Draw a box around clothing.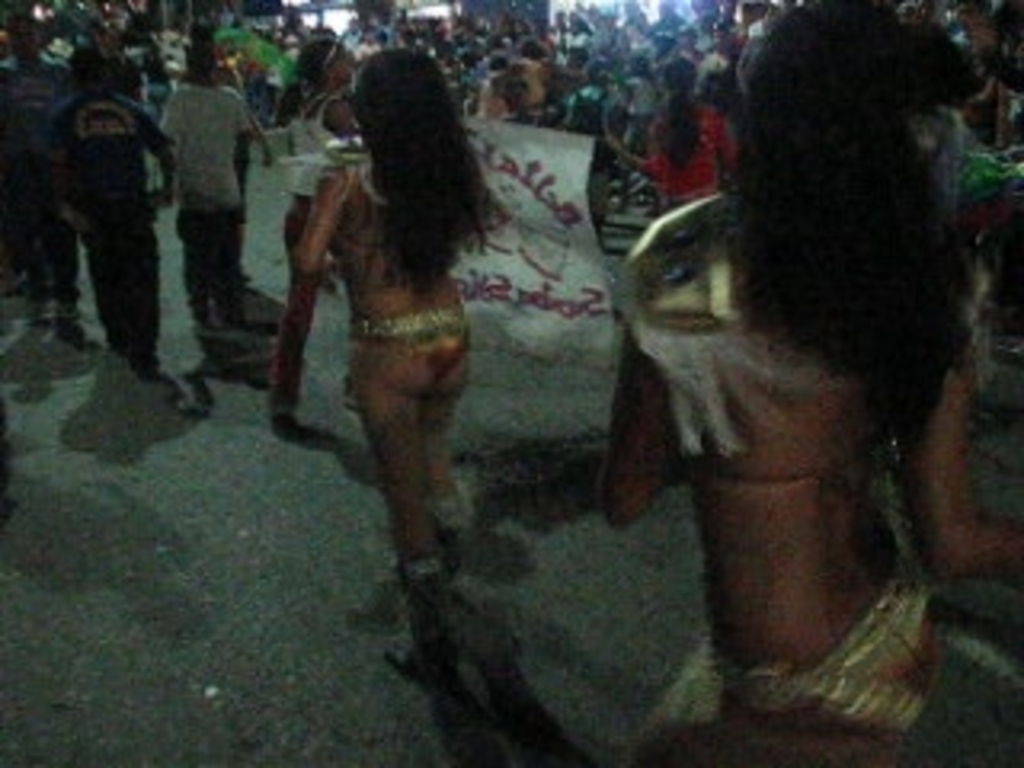
362/310/464/384.
